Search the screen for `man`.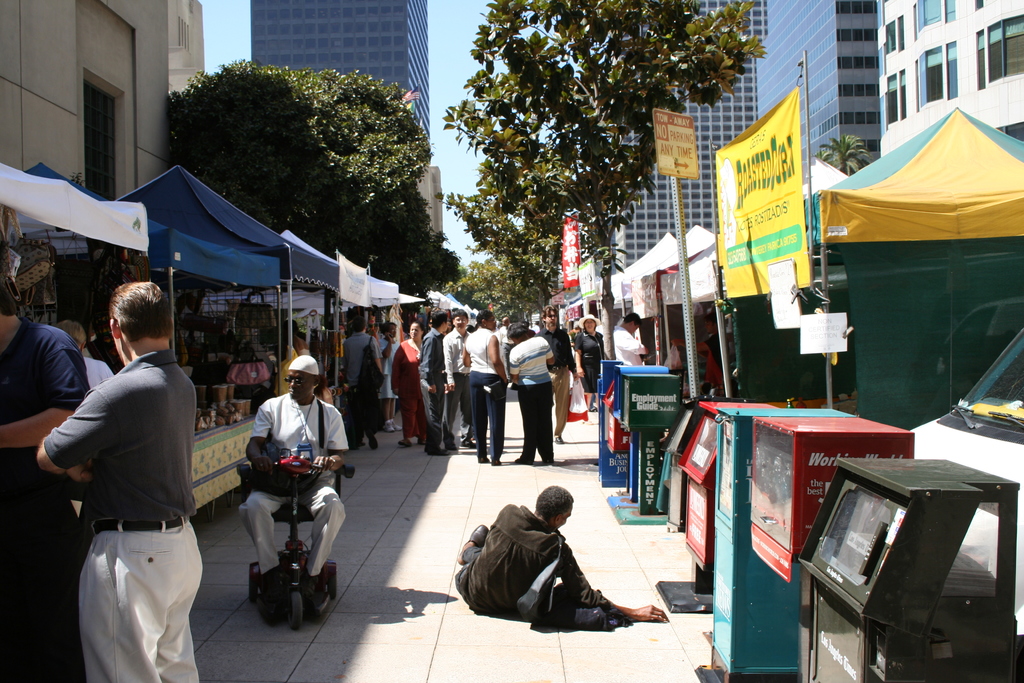
Found at (x1=44, y1=276, x2=218, y2=668).
